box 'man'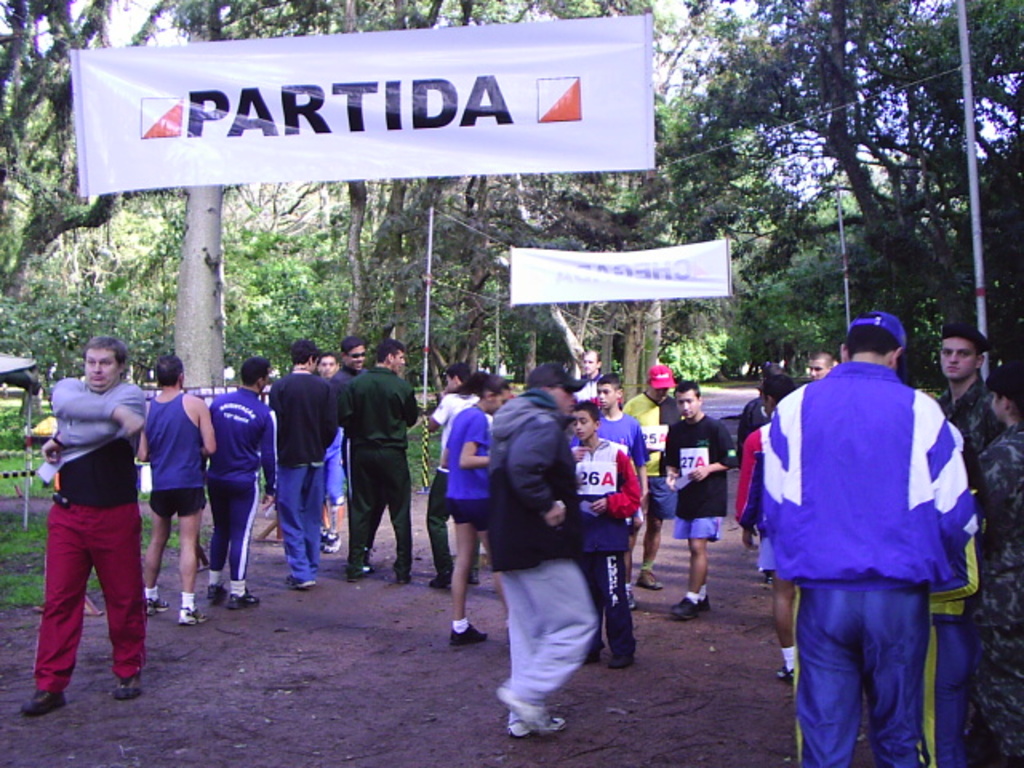
box=[203, 354, 275, 610]
